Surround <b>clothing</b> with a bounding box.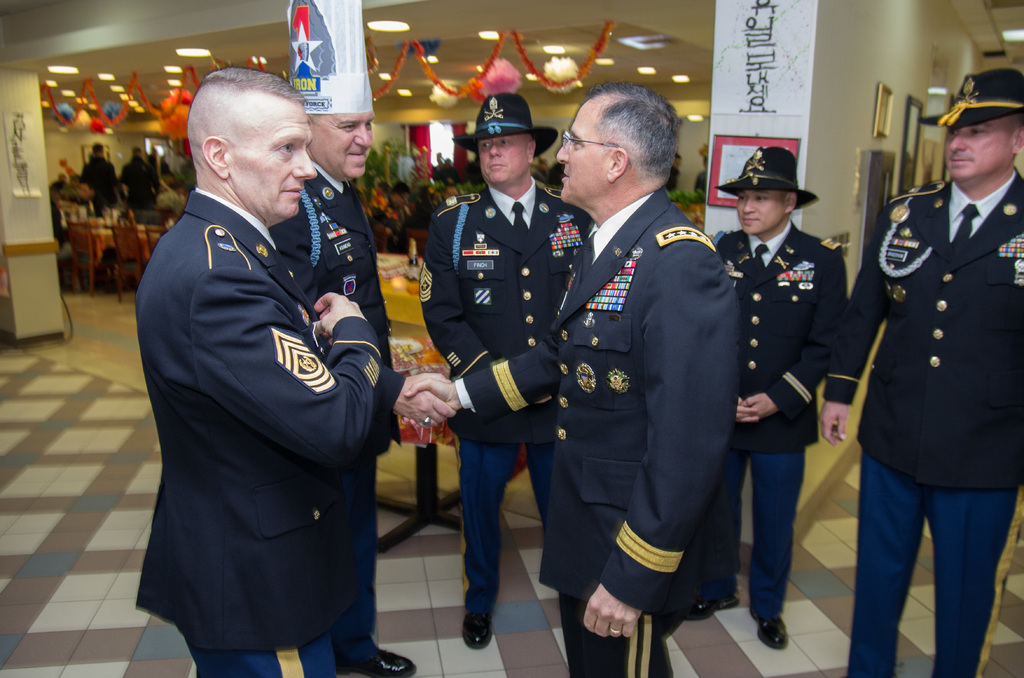
458 188 739 677.
